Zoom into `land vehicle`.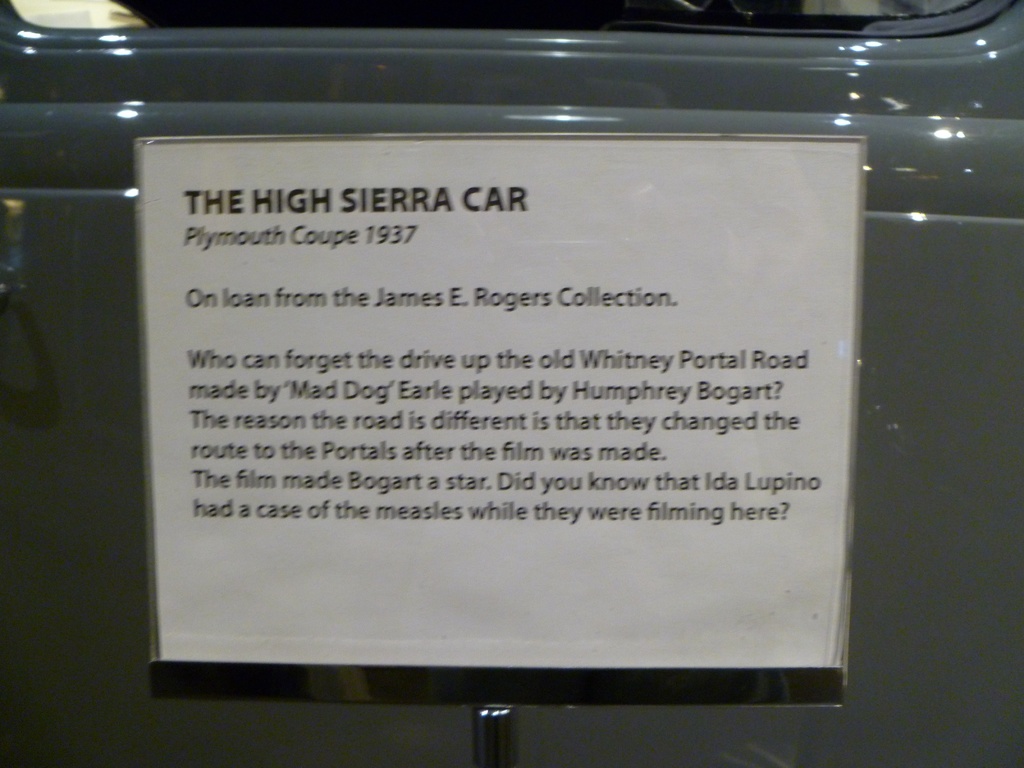
Zoom target: [1, 0, 1023, 767].
